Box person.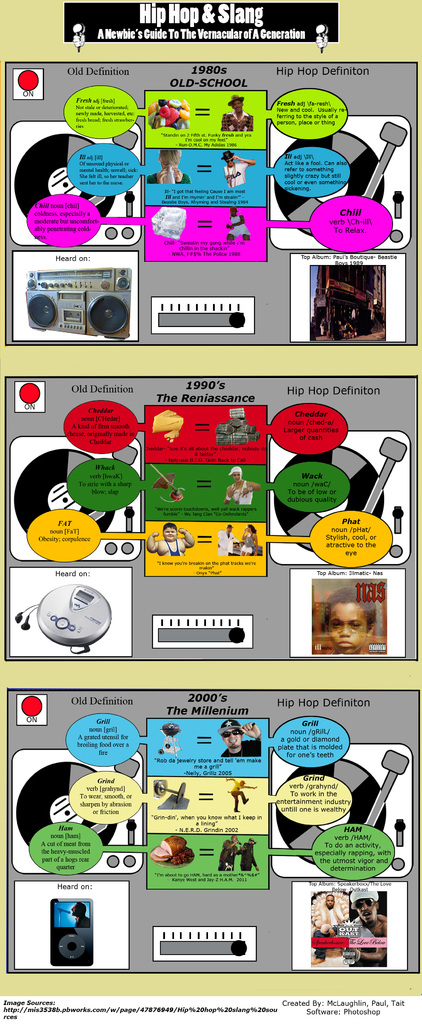
215 400 263 447.
